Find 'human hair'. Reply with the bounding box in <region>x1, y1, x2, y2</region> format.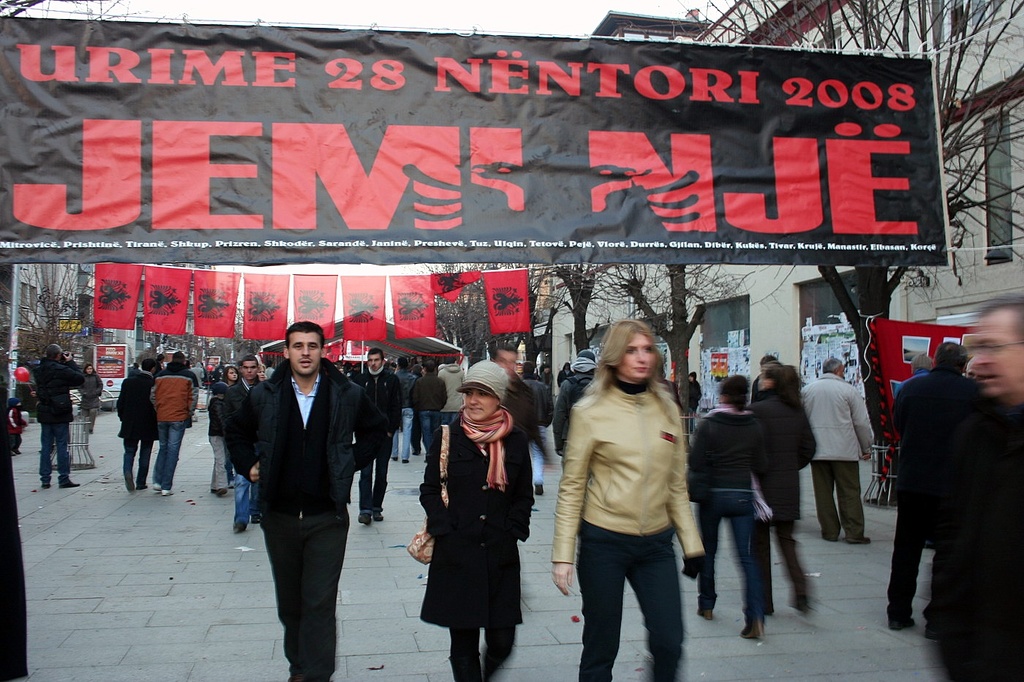
<region>285, 322, 325, 348</region>.
